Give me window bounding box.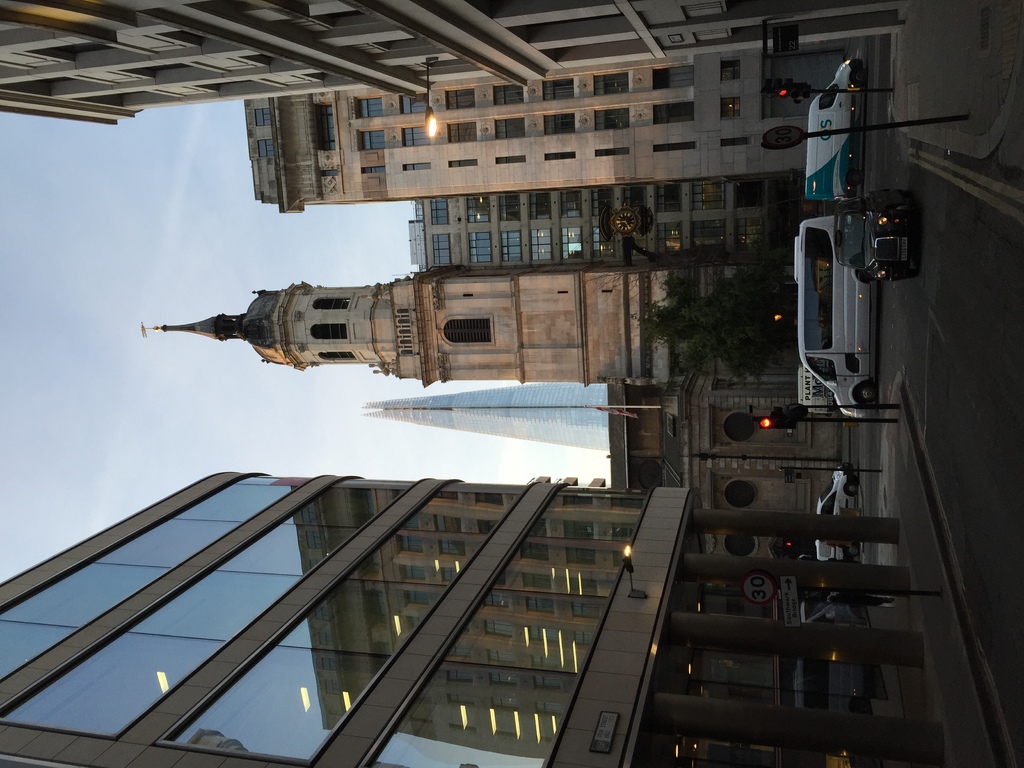
(0,395,717,767).
